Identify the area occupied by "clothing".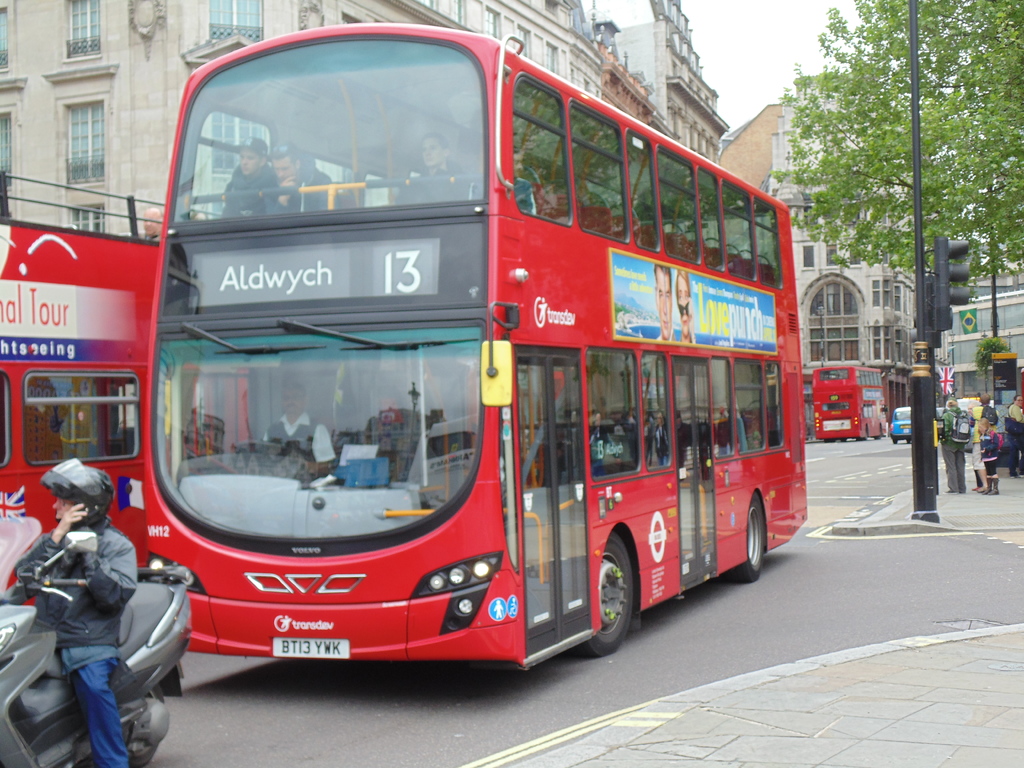
Area: region(1010, 396, 1023, 471).
